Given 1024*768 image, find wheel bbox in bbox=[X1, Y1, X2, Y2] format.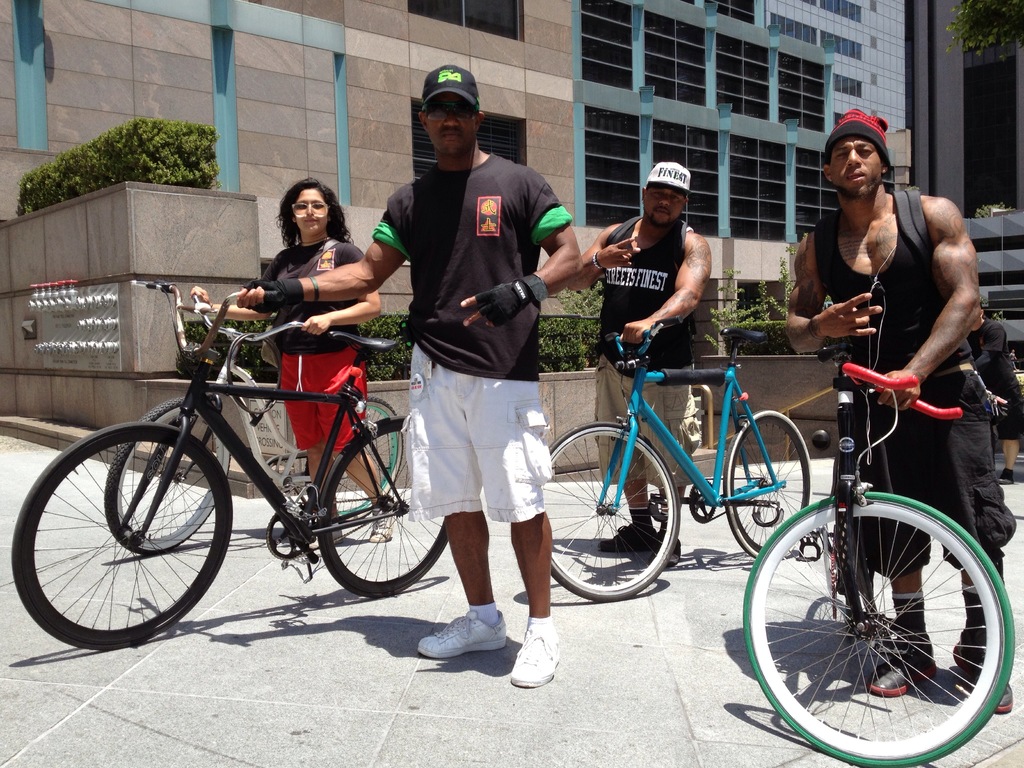
bbox=[762, 496, 988, 746].
